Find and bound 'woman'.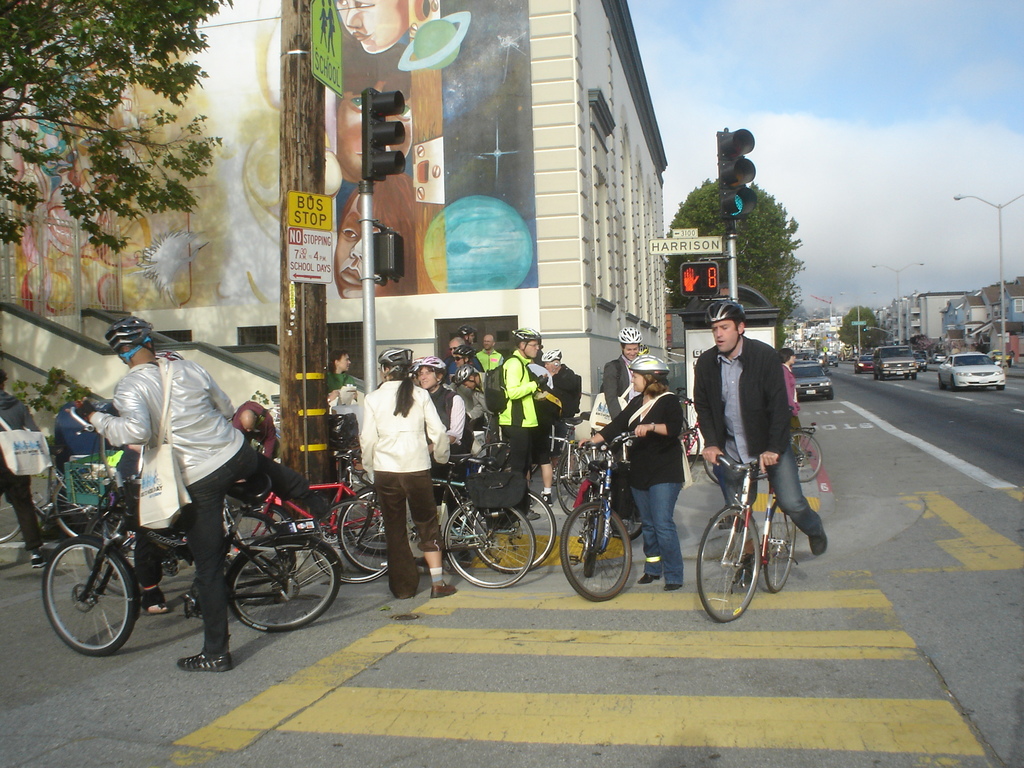
Bound: 579 356 685 593.
